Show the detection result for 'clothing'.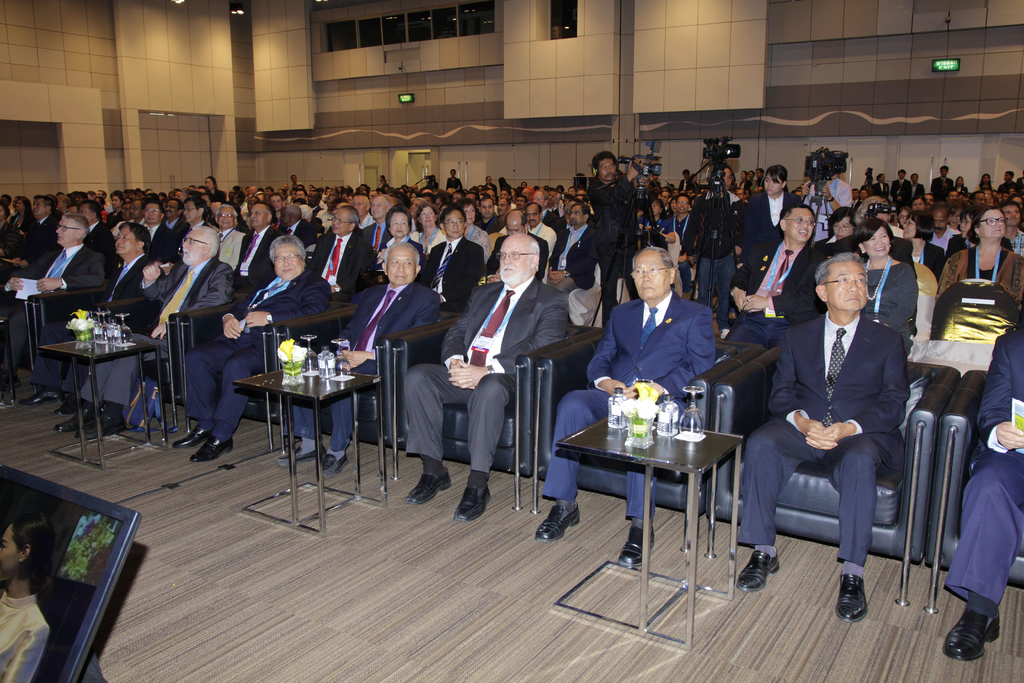
box=[0, 595, 49, 682].
